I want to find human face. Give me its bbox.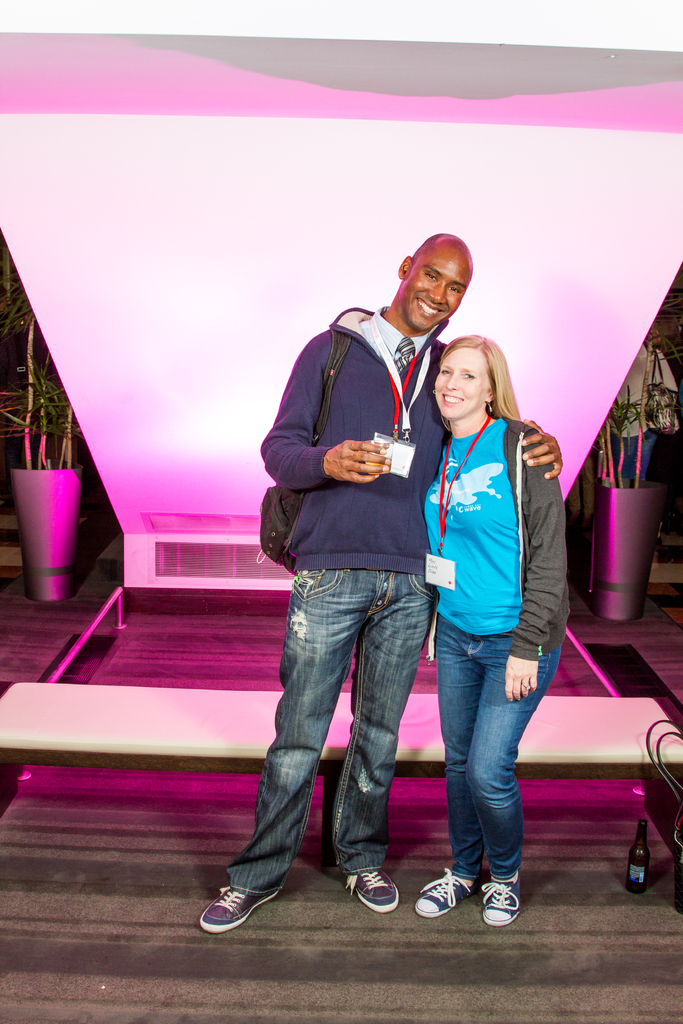
[left=404, top=243, right=474, bottom=328].
